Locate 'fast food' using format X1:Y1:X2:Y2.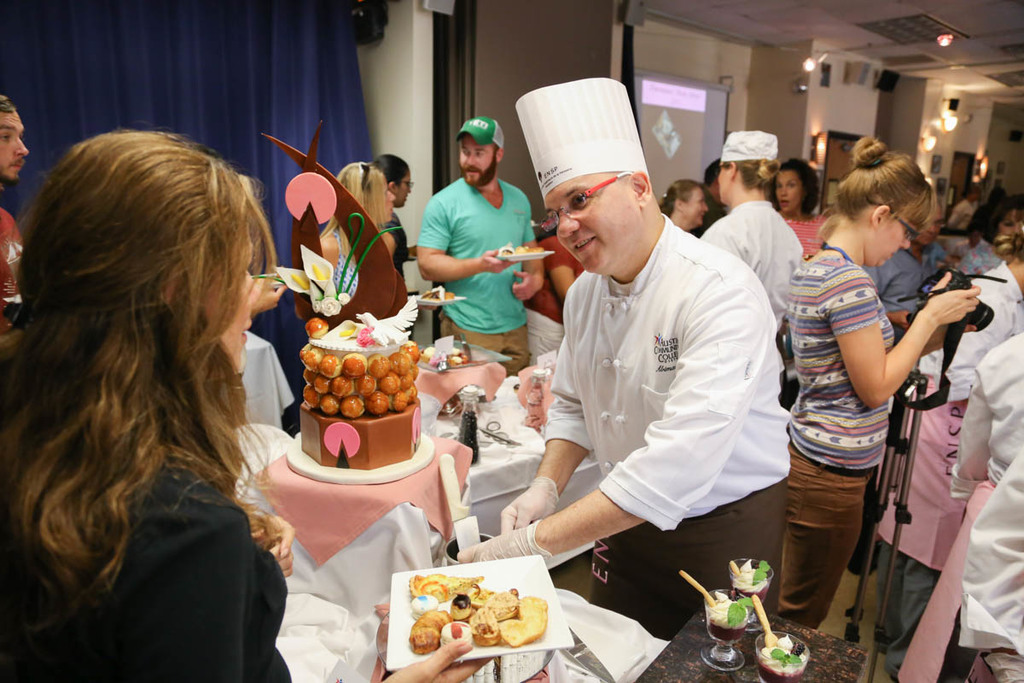
336:375:360:394.
